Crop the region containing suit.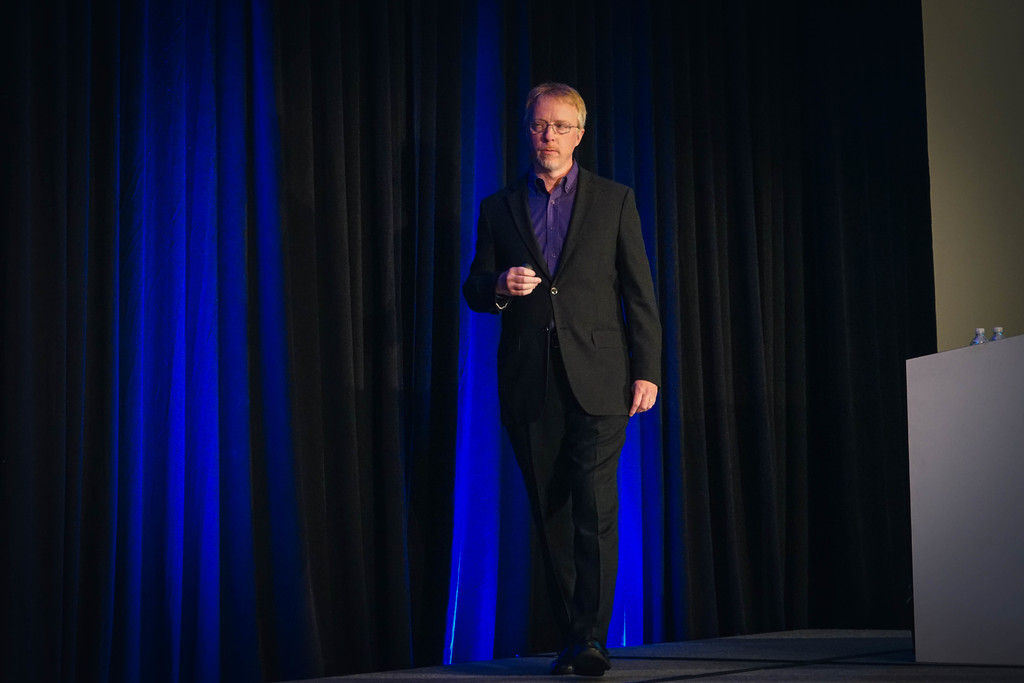
Crop region: 431, 121, 669, 658.
